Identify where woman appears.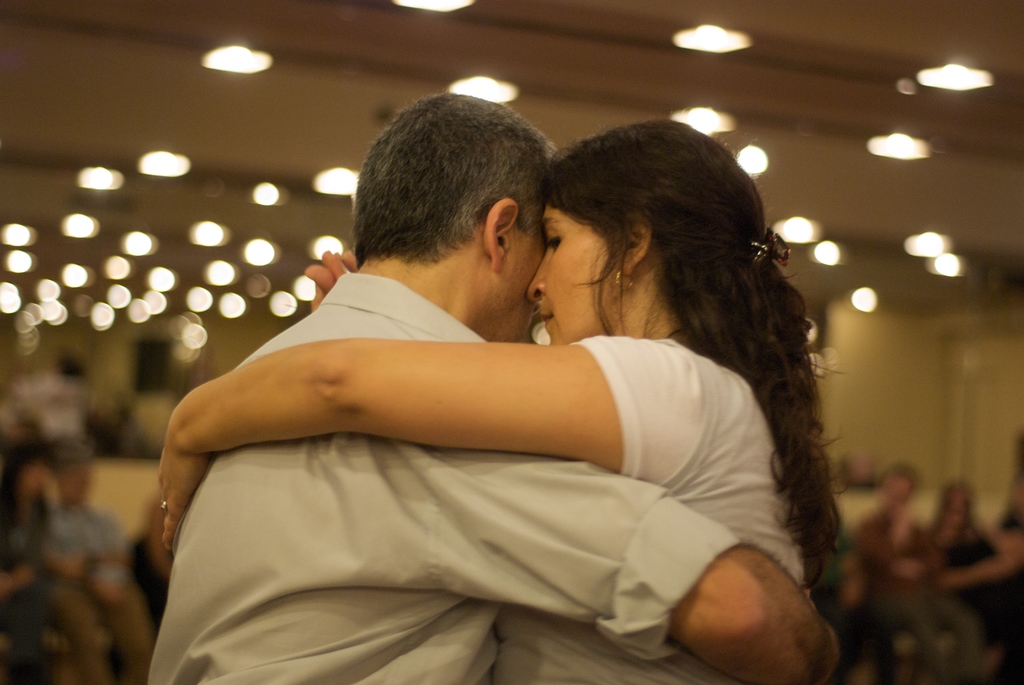
Appears at left=182, top=133, right=807, bottom=674.
